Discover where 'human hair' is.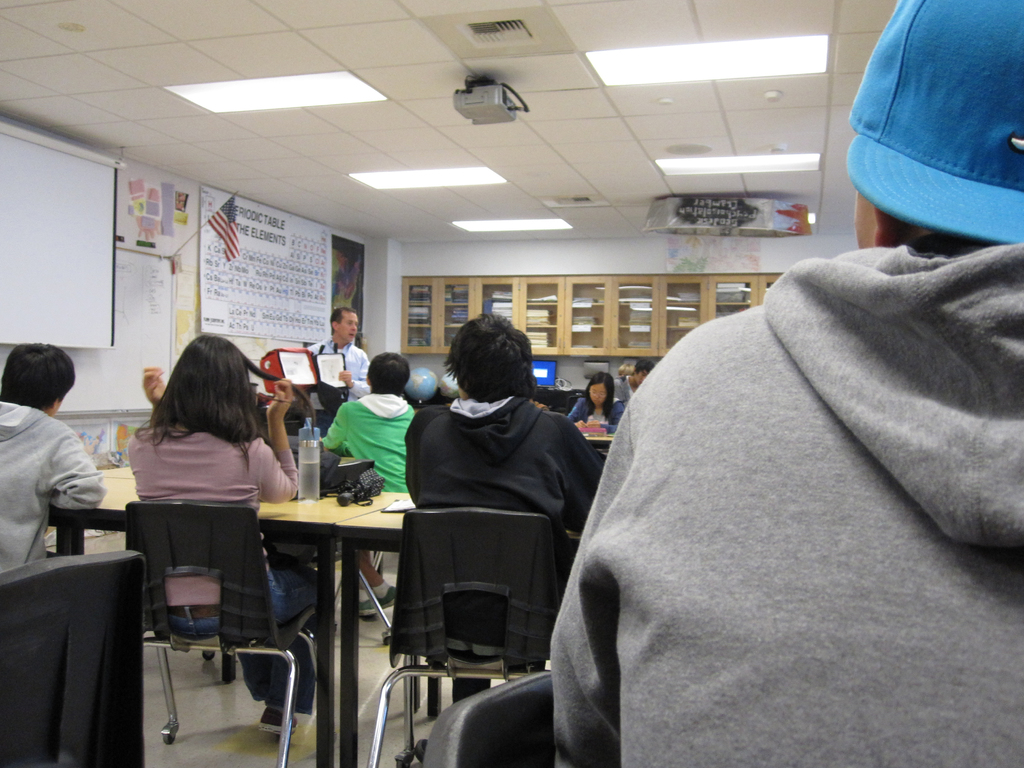
Discovered at select_region(136, 336, 268, 470).
